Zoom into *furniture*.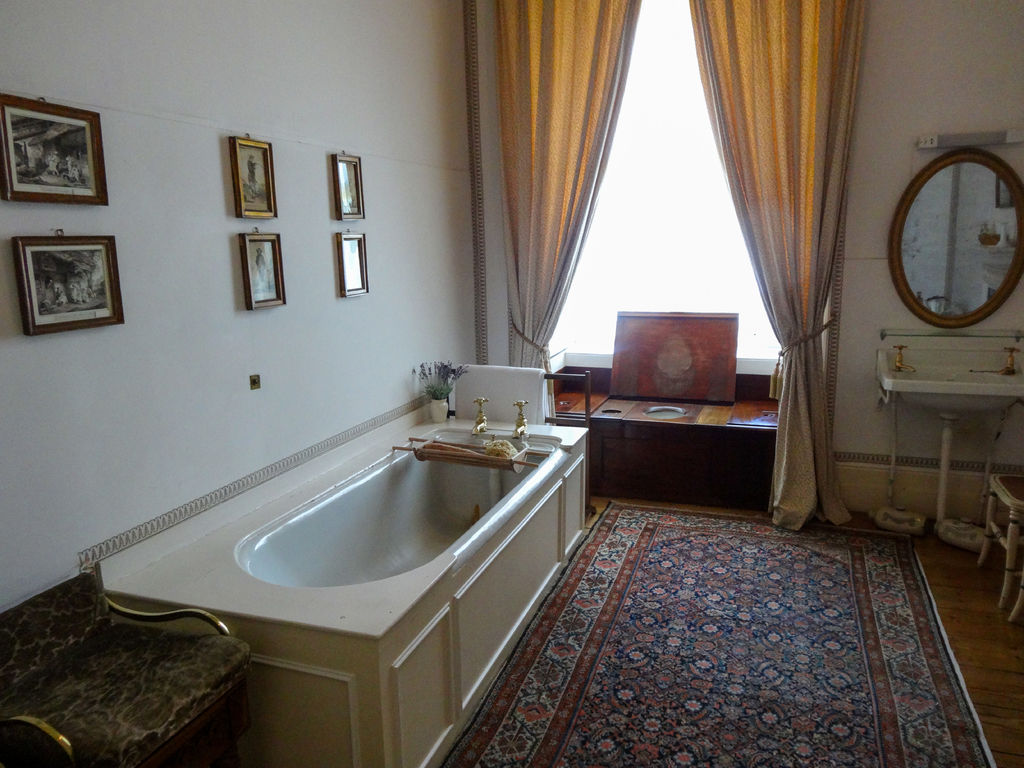
Zoom target: select_region(0, 572, 250, 767).
